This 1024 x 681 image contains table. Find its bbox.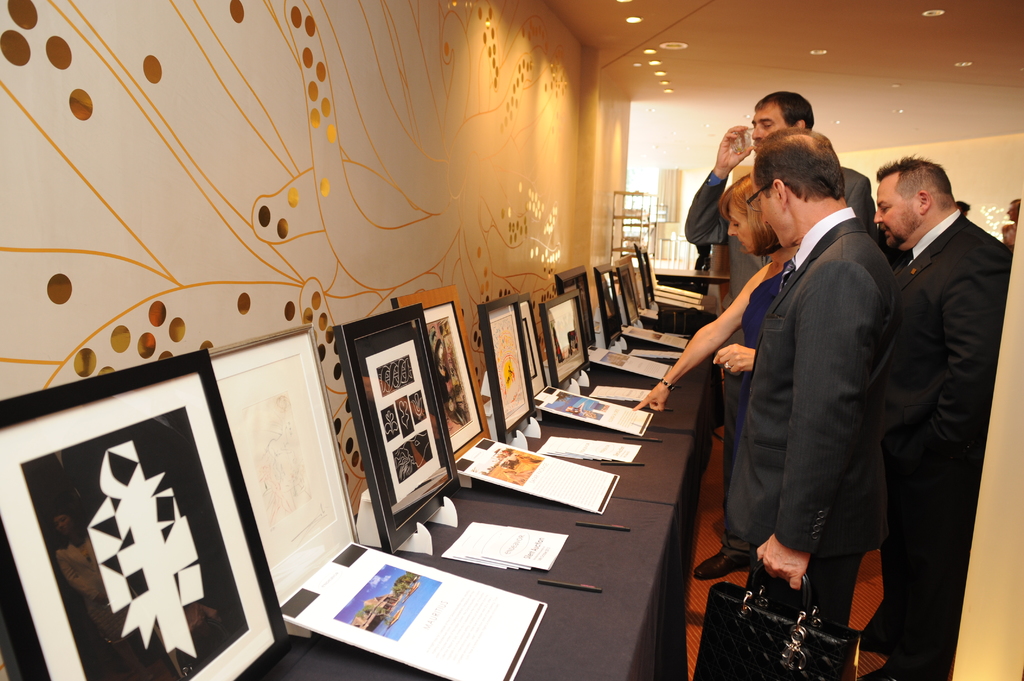
(187,413,720,680).
